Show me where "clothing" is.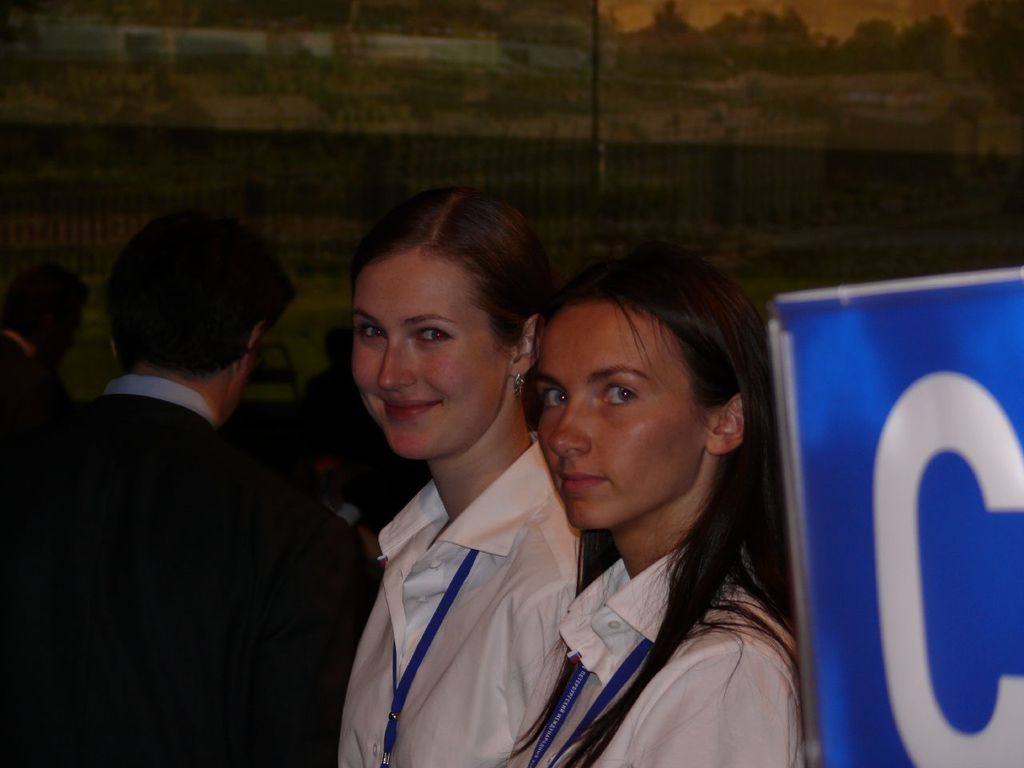
"clothing" is at 318/373/602/767.
